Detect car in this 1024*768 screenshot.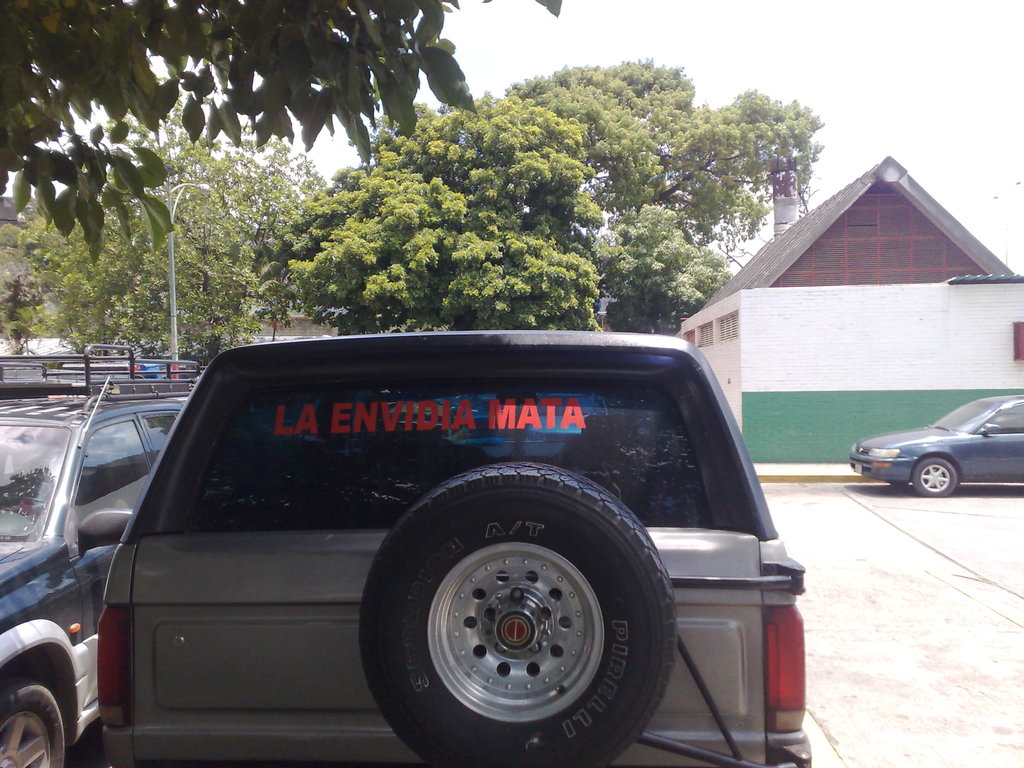
Detection: {"x1": 97, "y1": 330, "x2": 812, "y2": 767}.
